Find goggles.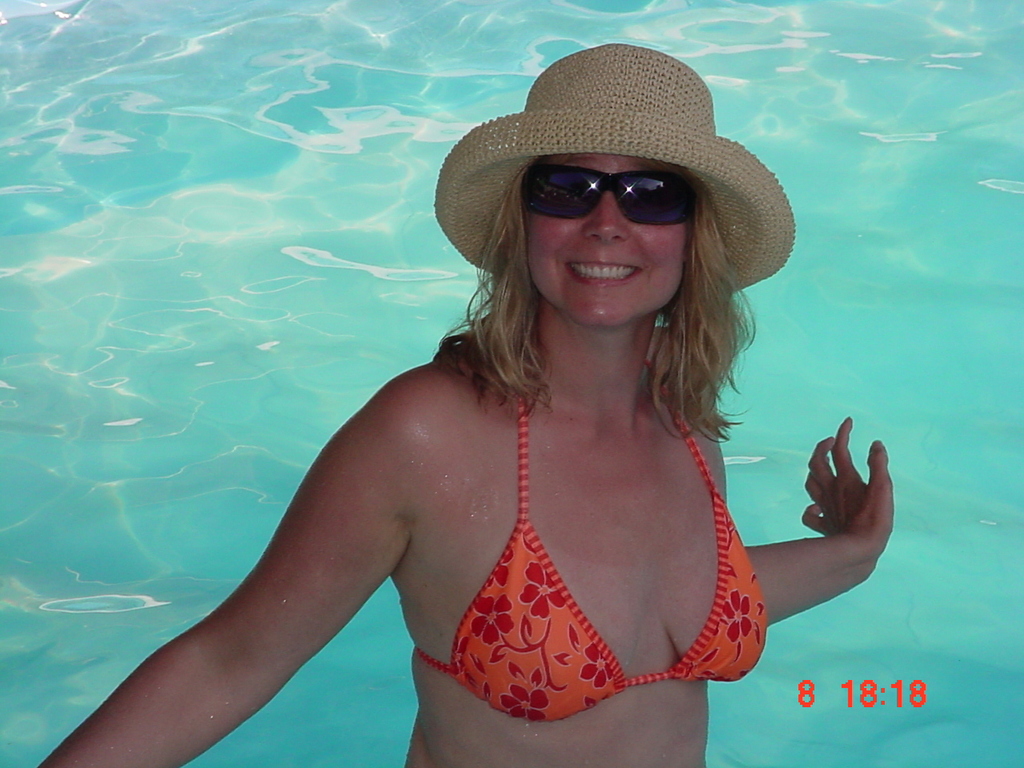
l=506, t=151, r=718, b=223.
